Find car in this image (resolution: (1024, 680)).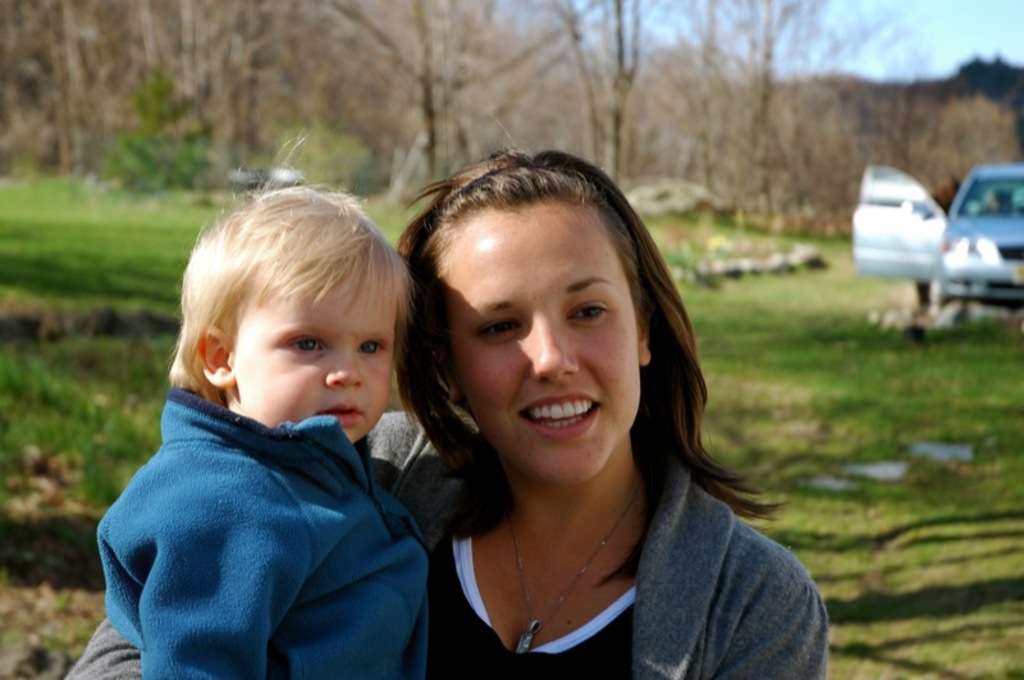
bbox(850, 165, 1023, 309).
